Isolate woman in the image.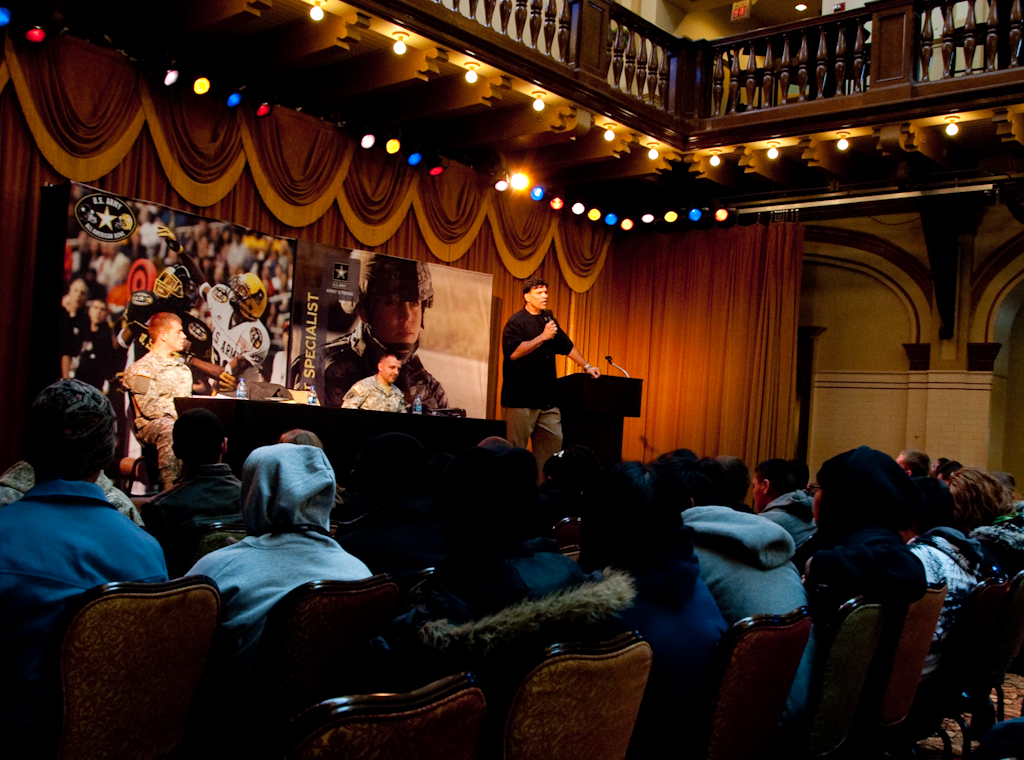
Isolated region: 777,448,929,735.
